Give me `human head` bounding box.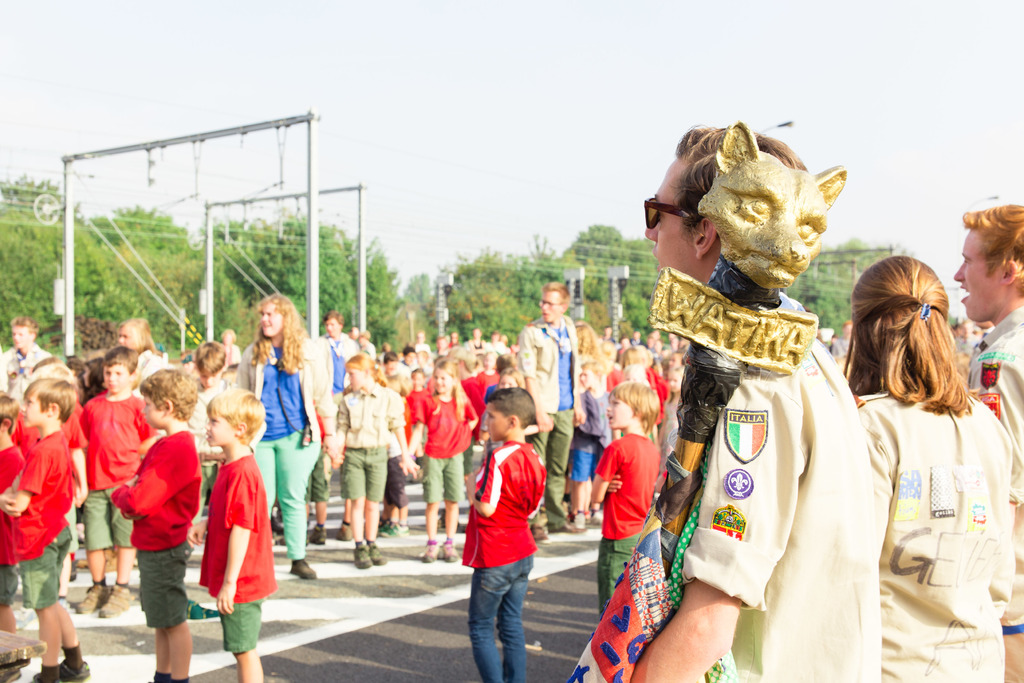
(left=258, top=298, right=299, bottom=338).
